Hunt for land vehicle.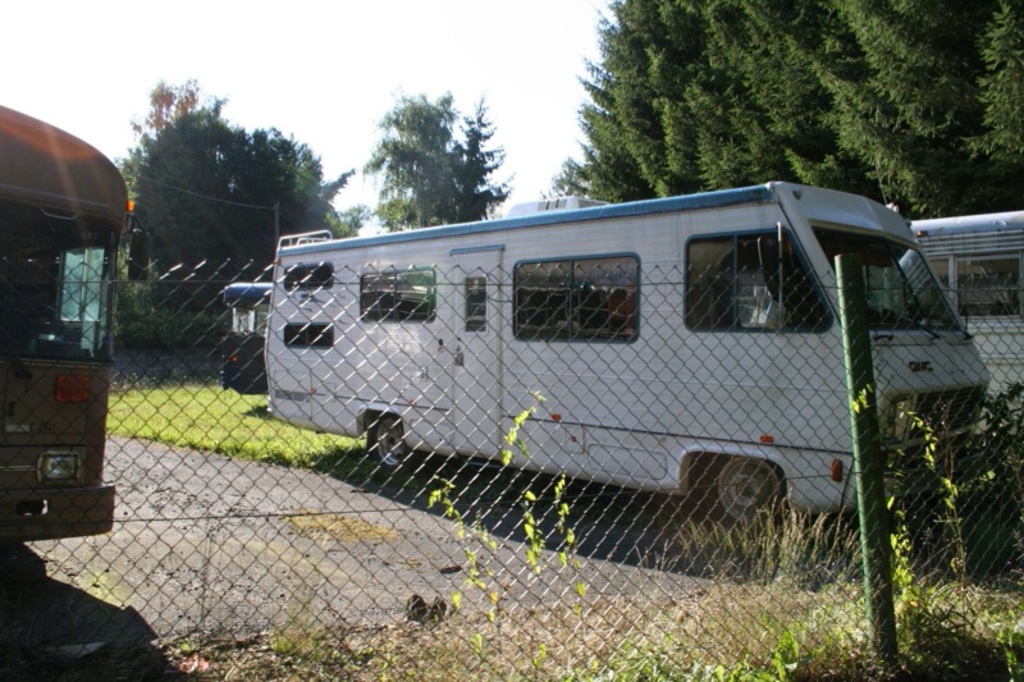
Hunted down at {"x1": 0, "y1": 107, "x2": 146, "y2": 536}.
